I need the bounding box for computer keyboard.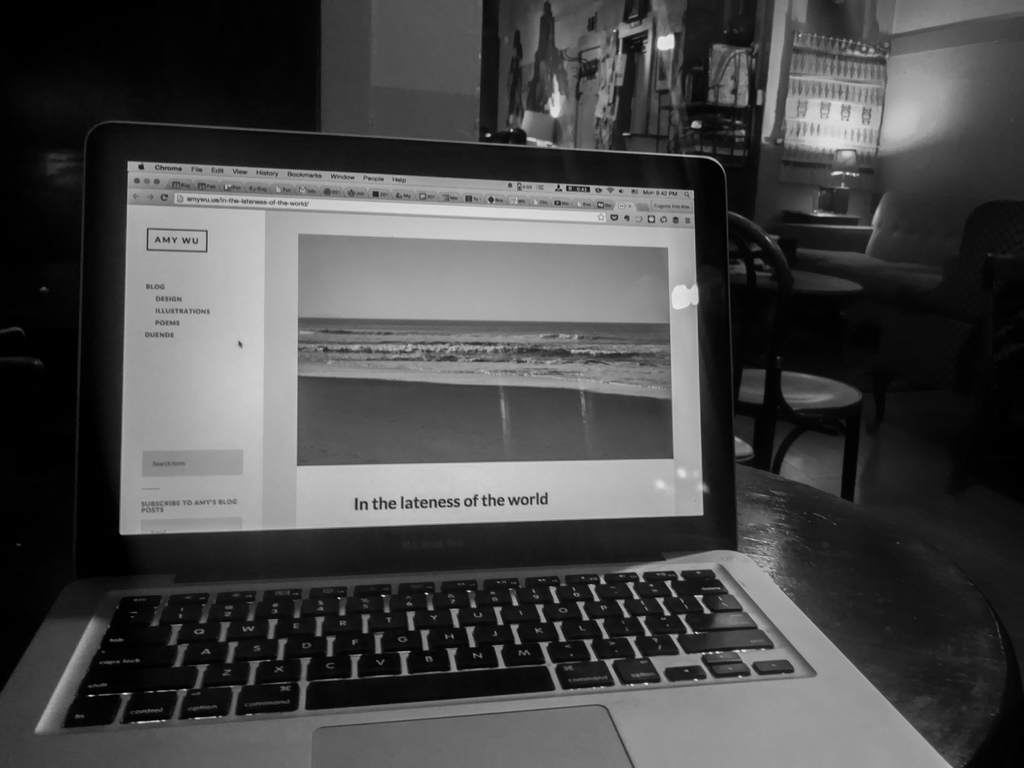
Here it is: 61/566/798/726.
